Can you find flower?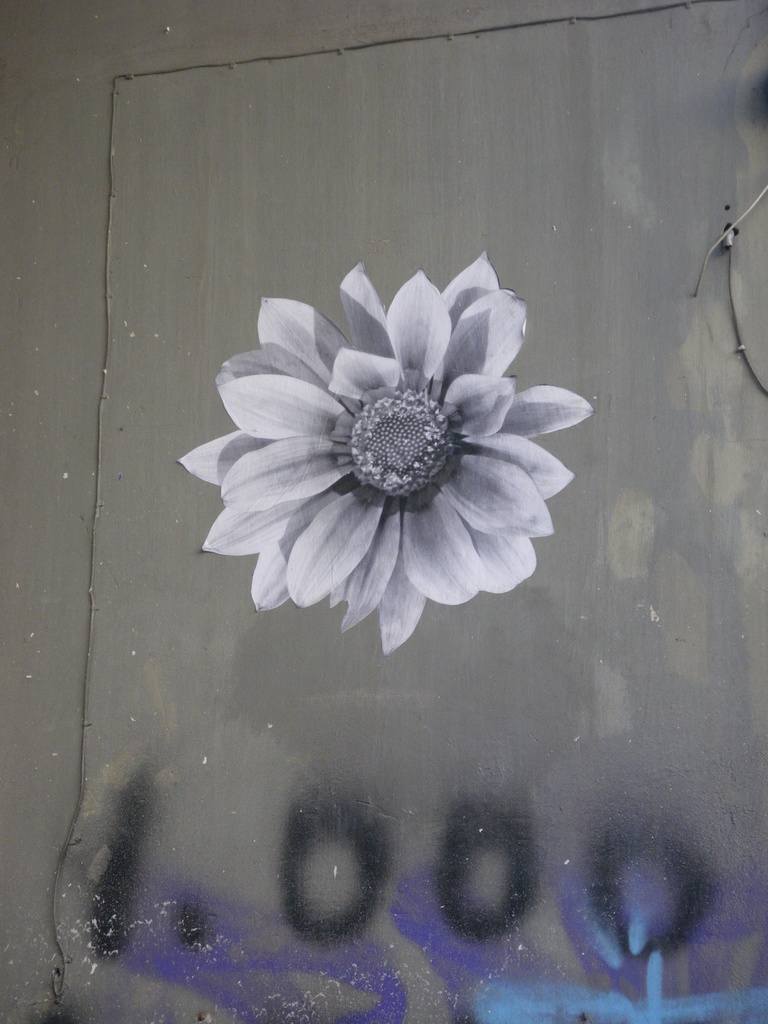
Yes, bounding box: region(191, 250, 591, 636).
